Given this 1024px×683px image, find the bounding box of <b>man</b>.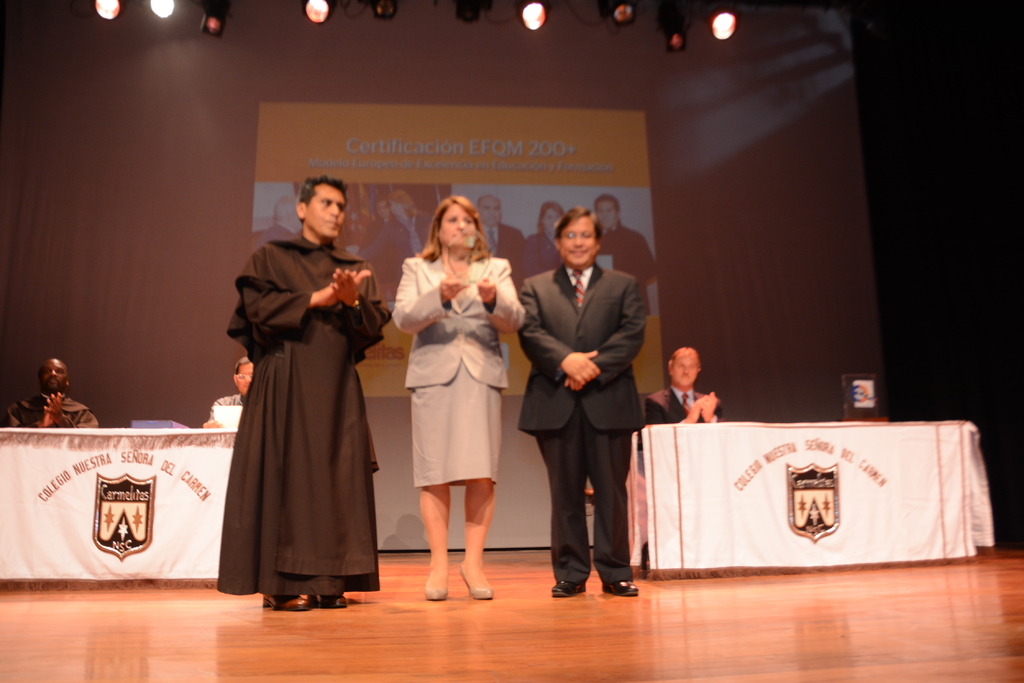
[left=6, top=363, right=111, bottom=437].
